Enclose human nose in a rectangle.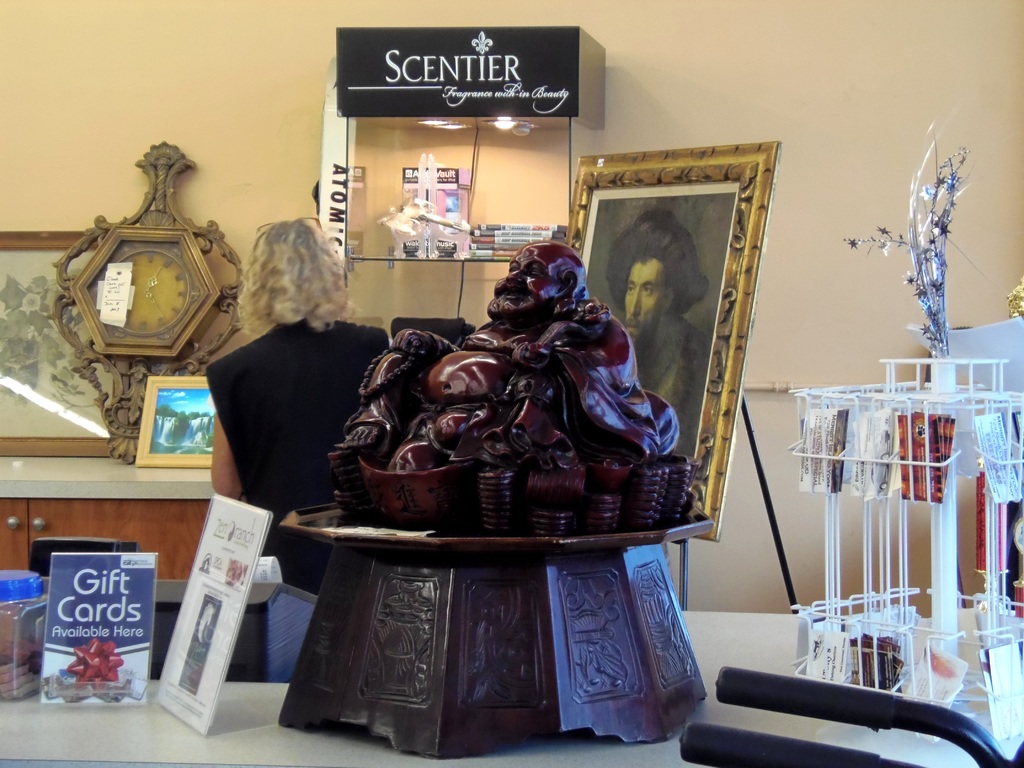
[left=507, top=269, right=524, bottom=284].
